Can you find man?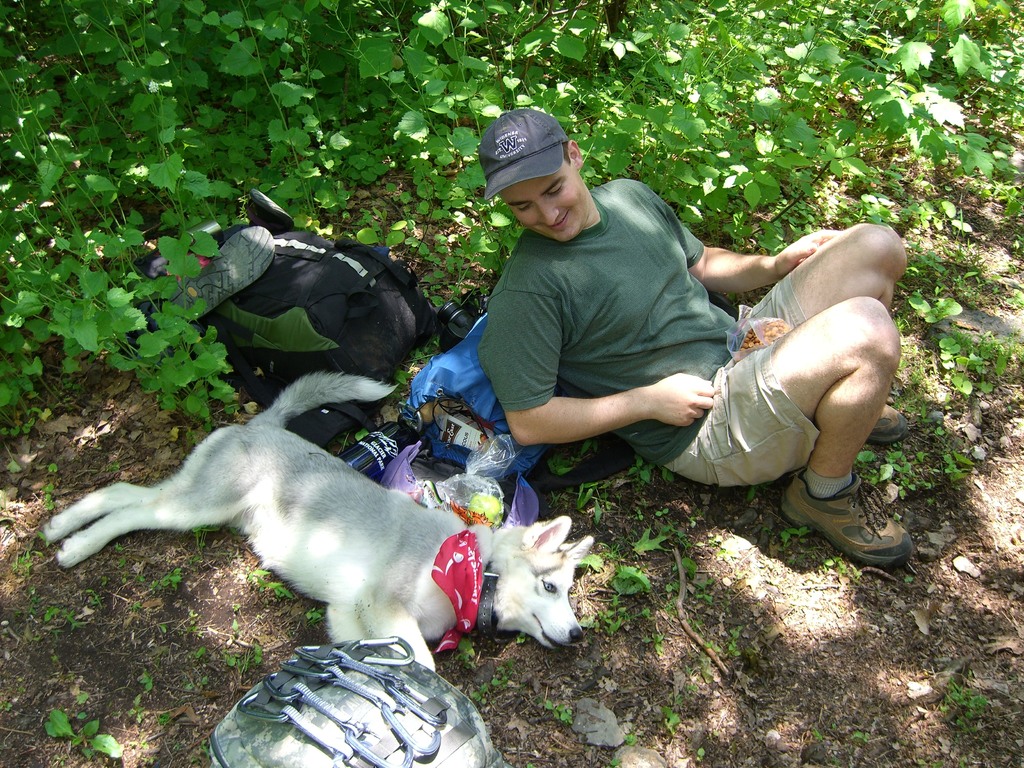
Yes, bounding box: locate(447, 140, 868, 549).
